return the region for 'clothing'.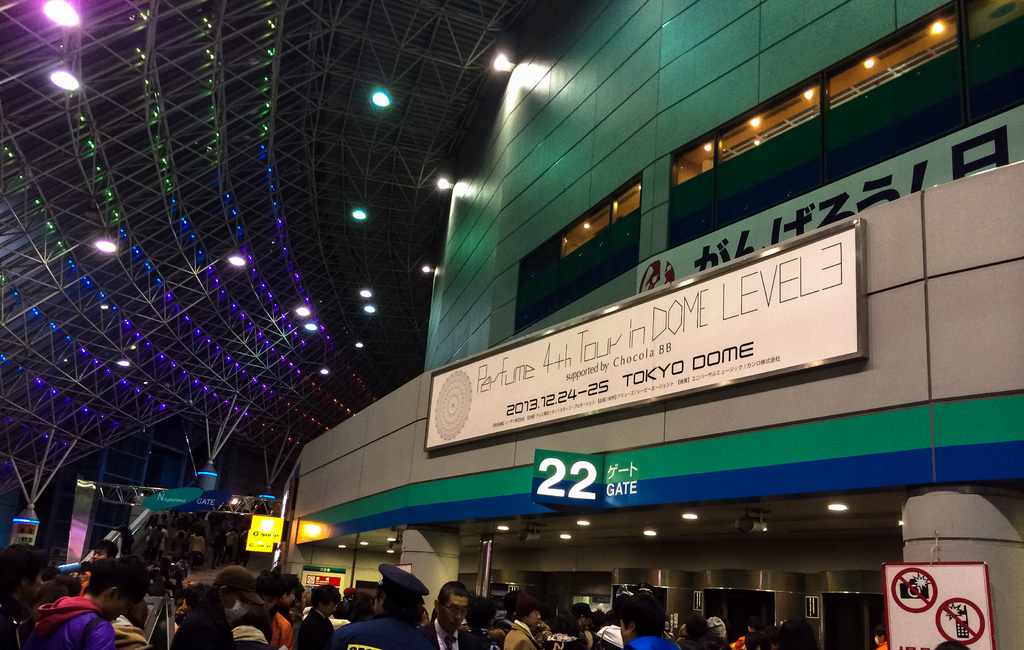
{"x1": 552, "y1": 628, "x2": 587, "y2": 649}.
